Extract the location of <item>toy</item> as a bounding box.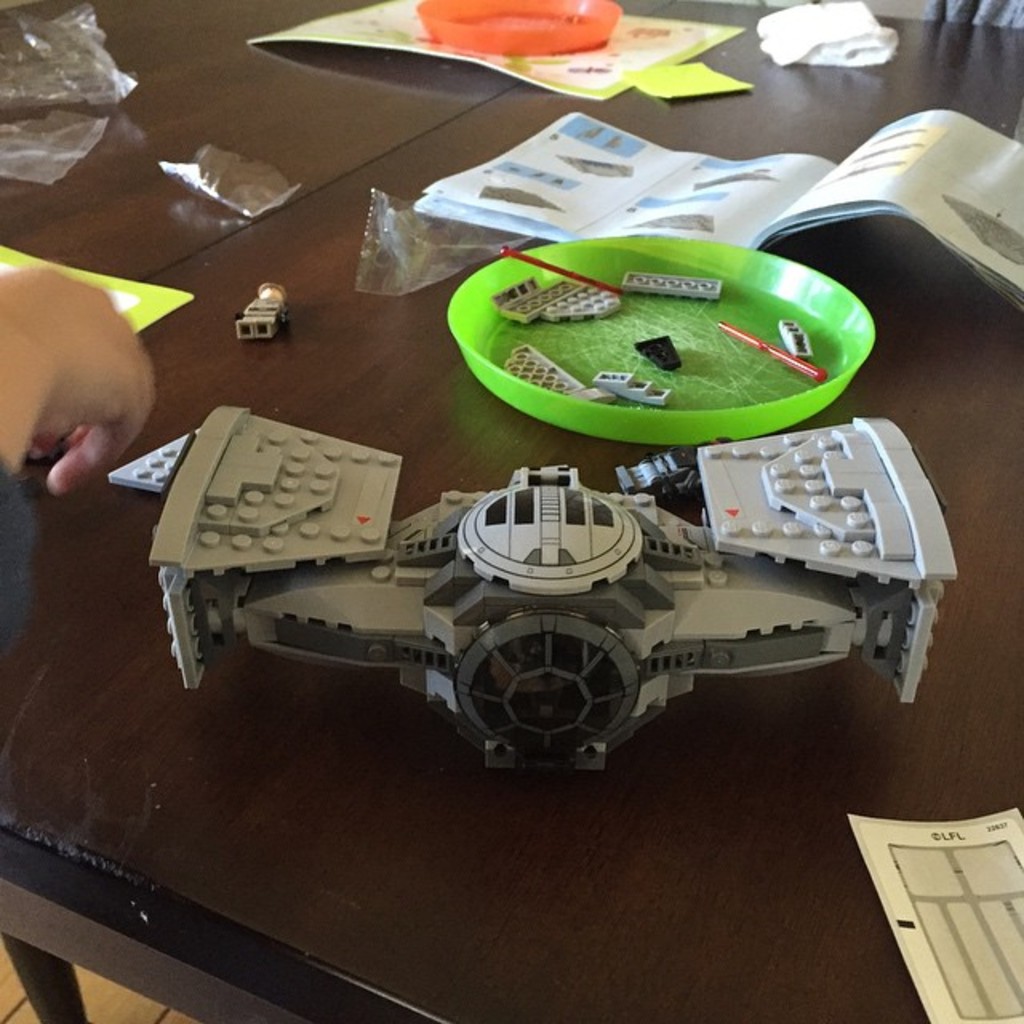
select_region(779, 317, 814, 358).
